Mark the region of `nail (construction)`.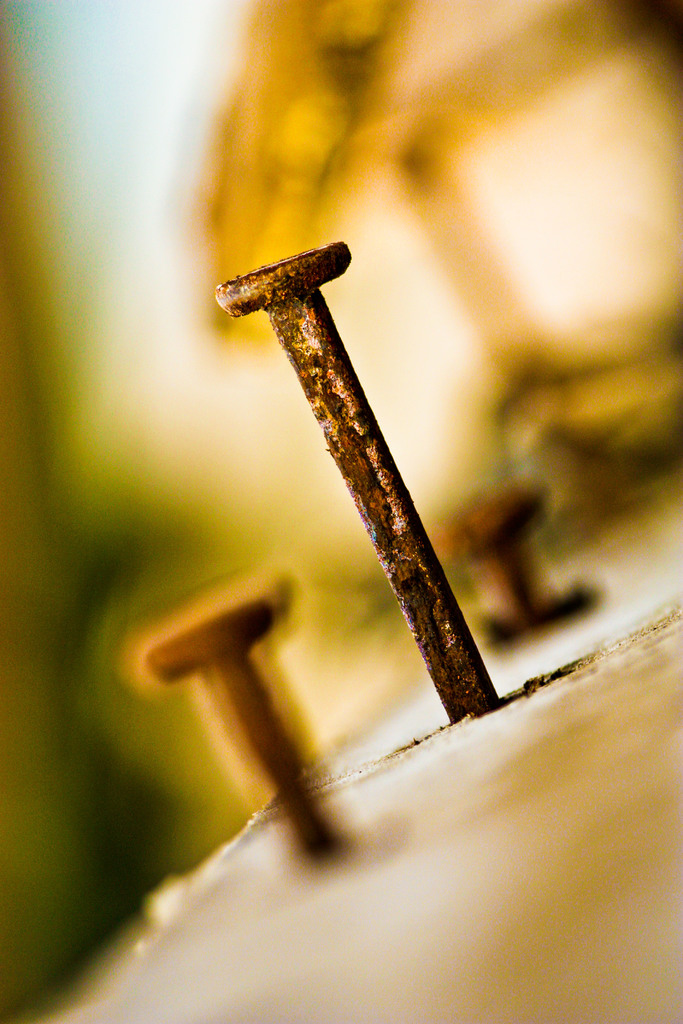
Region: [122, 554, 356, 865].
